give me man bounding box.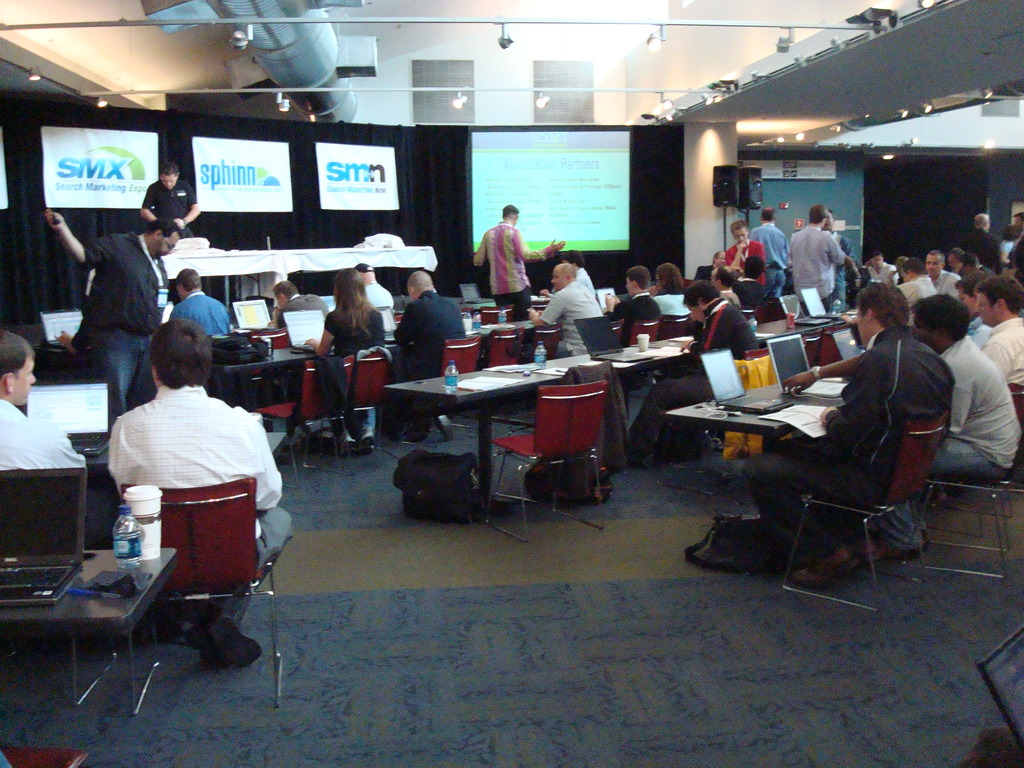
detection(685, 274, 751, 353).
